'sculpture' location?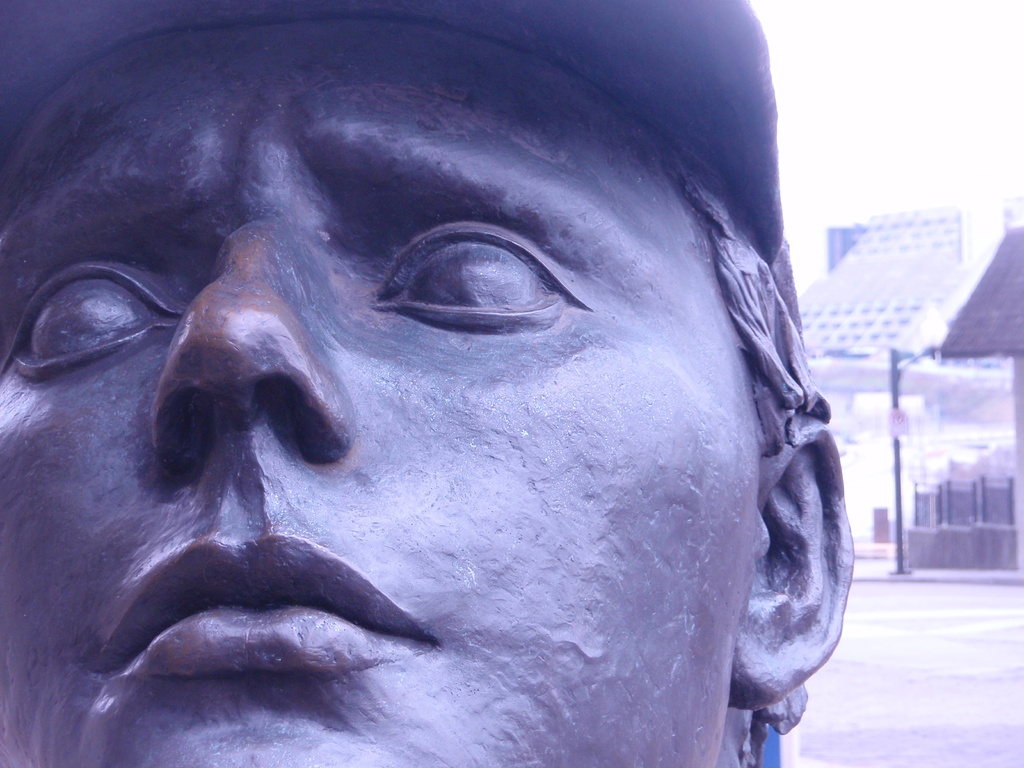
pyautogui.locateOnScreen(0, 0, 924, 767)
